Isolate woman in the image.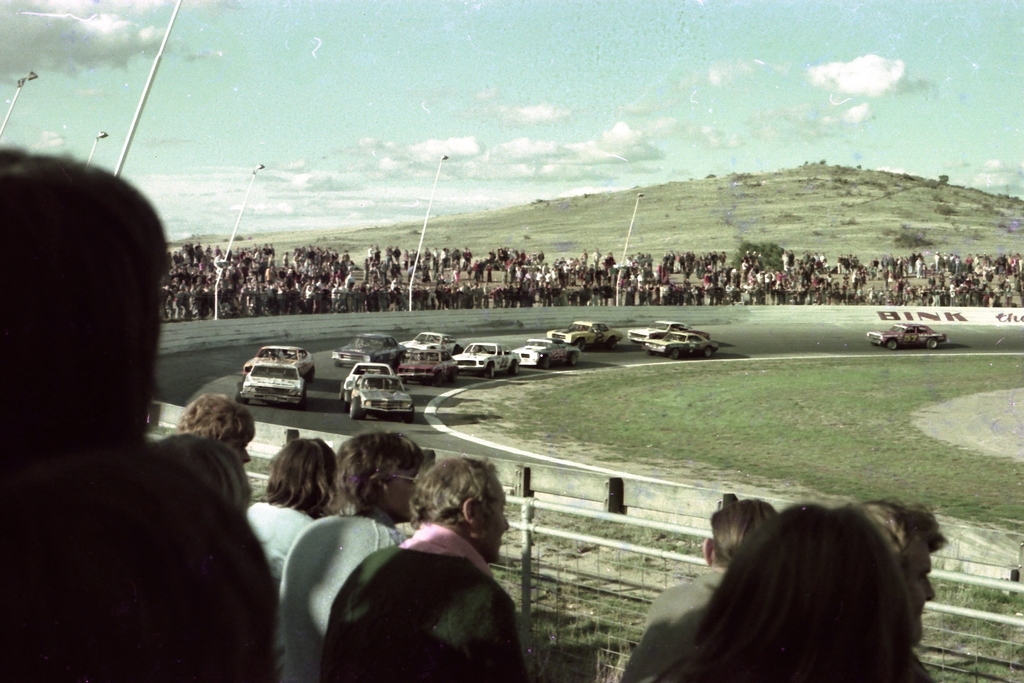
Isolated region: <bbox>277, 429, 427, 682</bbox>.
